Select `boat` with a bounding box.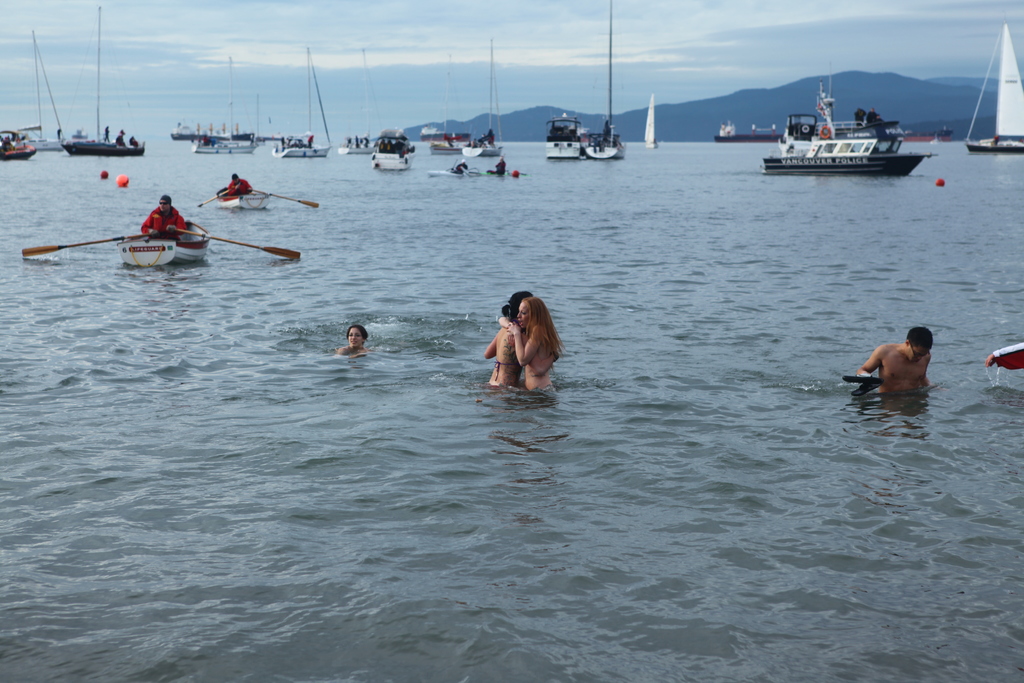
select_region(426, 166, 467, 176).
